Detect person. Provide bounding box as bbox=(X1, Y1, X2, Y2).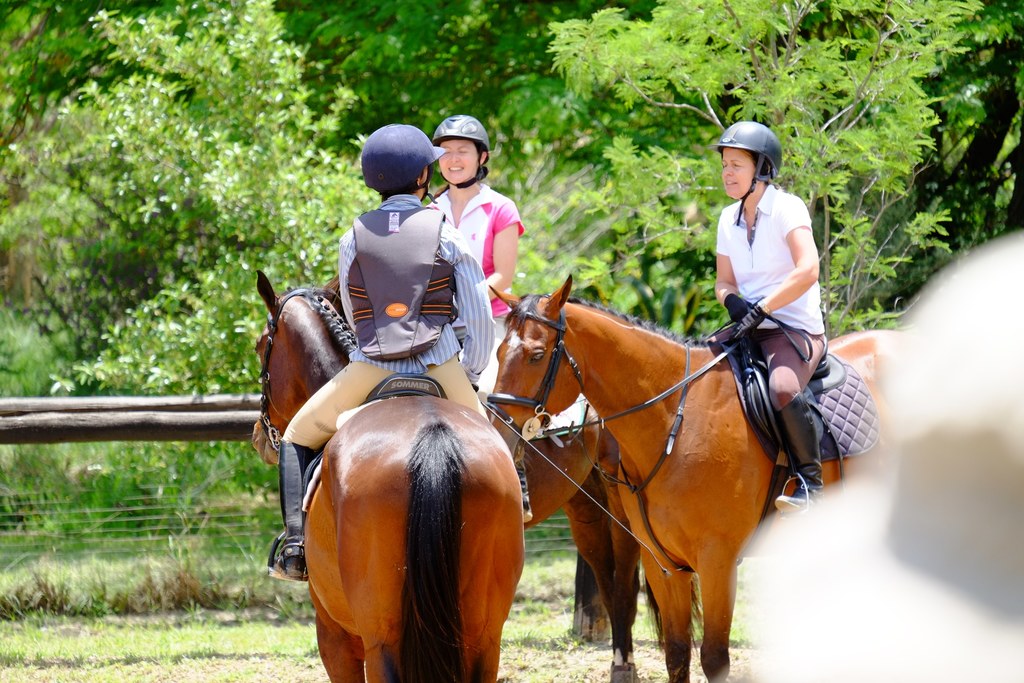
bbox=(260, 122, 531, 582).
